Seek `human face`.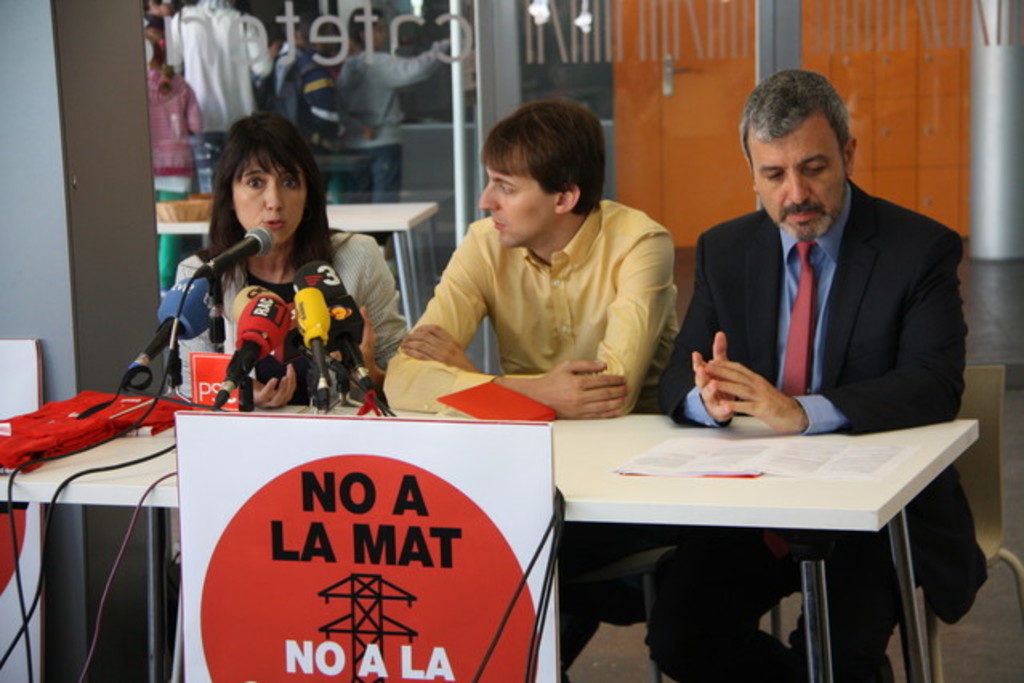
[x1=478, y1=144, x2=562, y2=252].
